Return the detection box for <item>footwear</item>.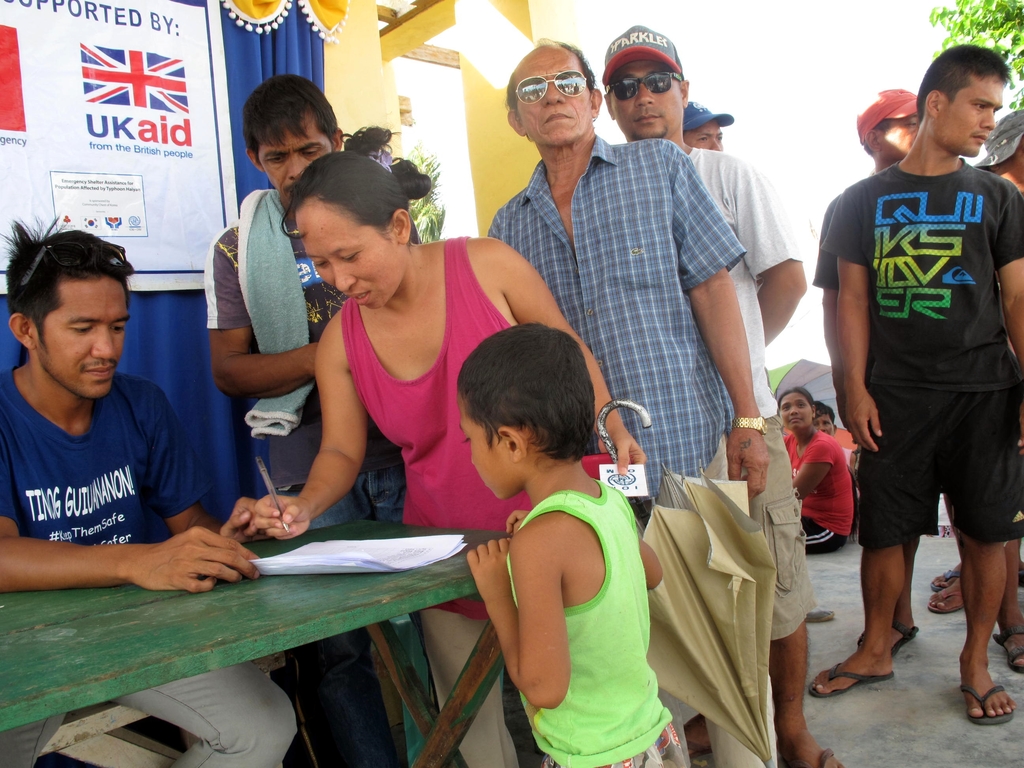
box=[927, 585, 966, 618].
